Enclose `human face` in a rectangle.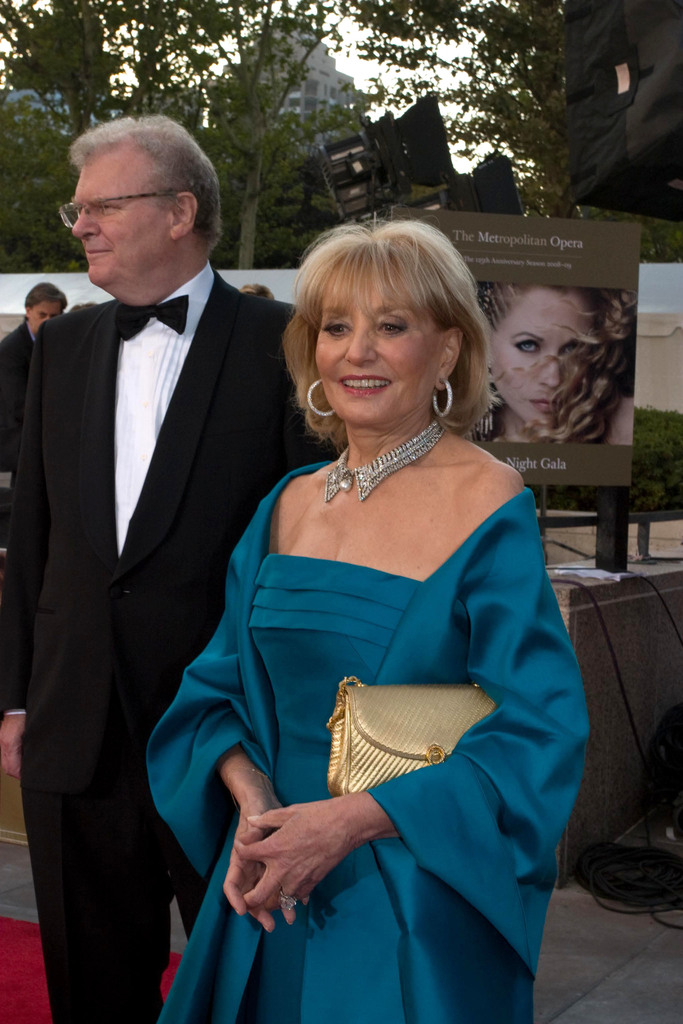
{"left": 71, "top": 150, "right": 165, "bottom": 278}.
